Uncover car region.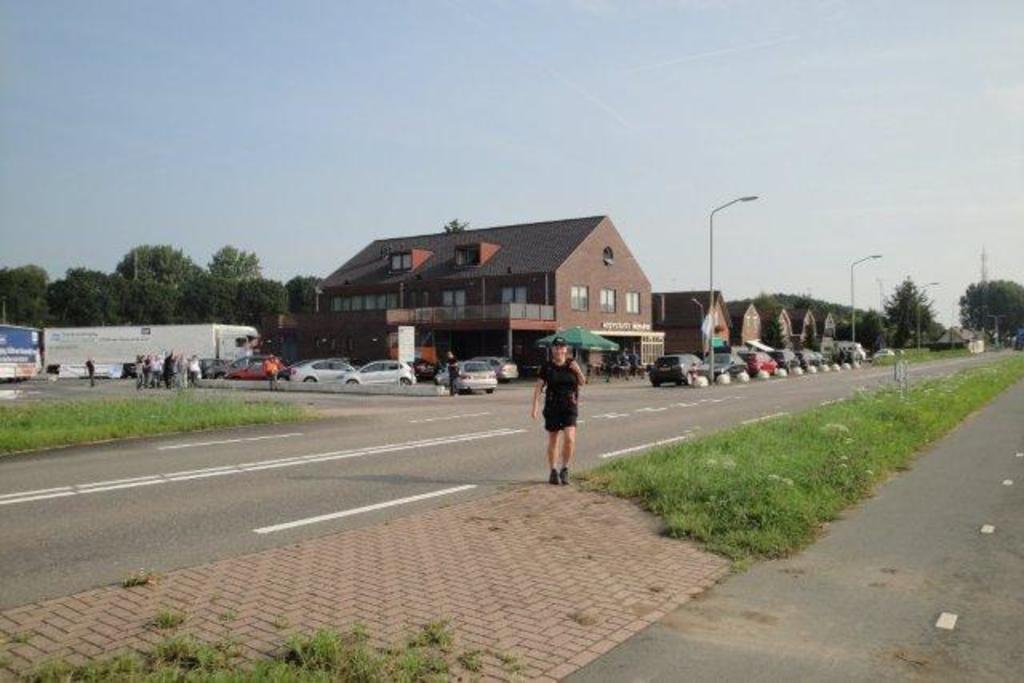
Uncovered: <bbox>699, 350, 749, 381</bbox>.
